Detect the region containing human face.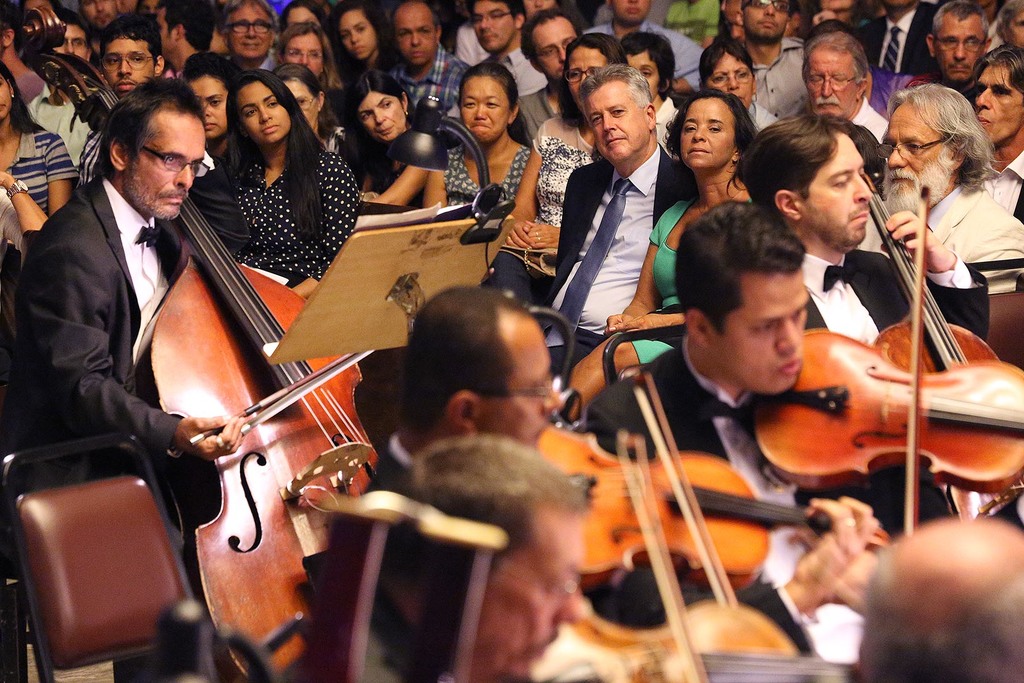
[531, 21, 576, 81].
